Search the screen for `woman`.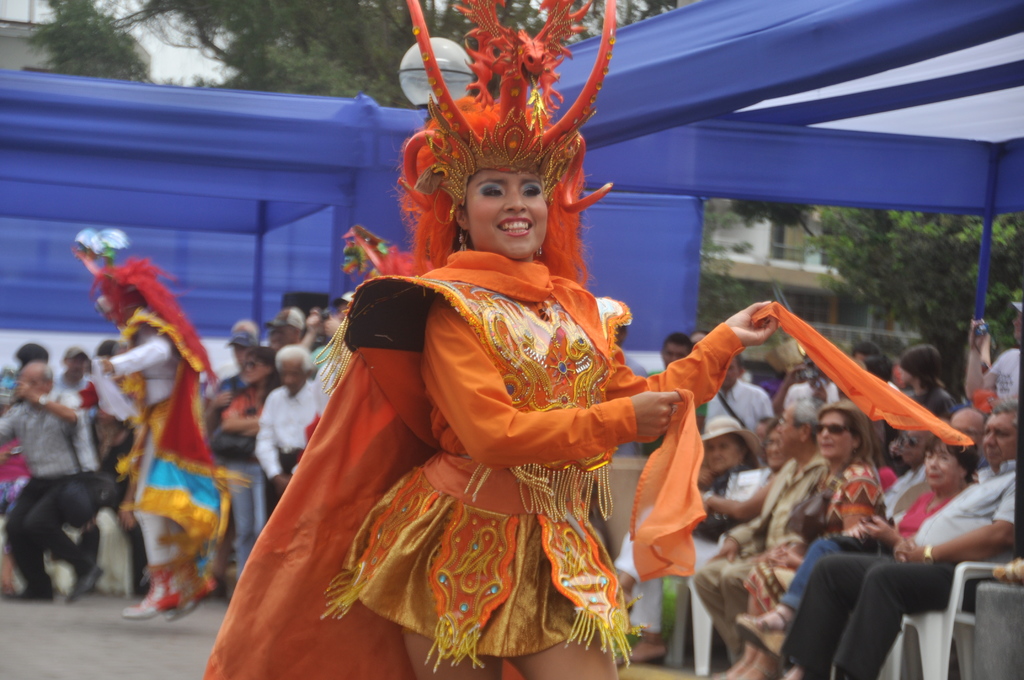
Found at bbox(220, 347, 280, 576).
